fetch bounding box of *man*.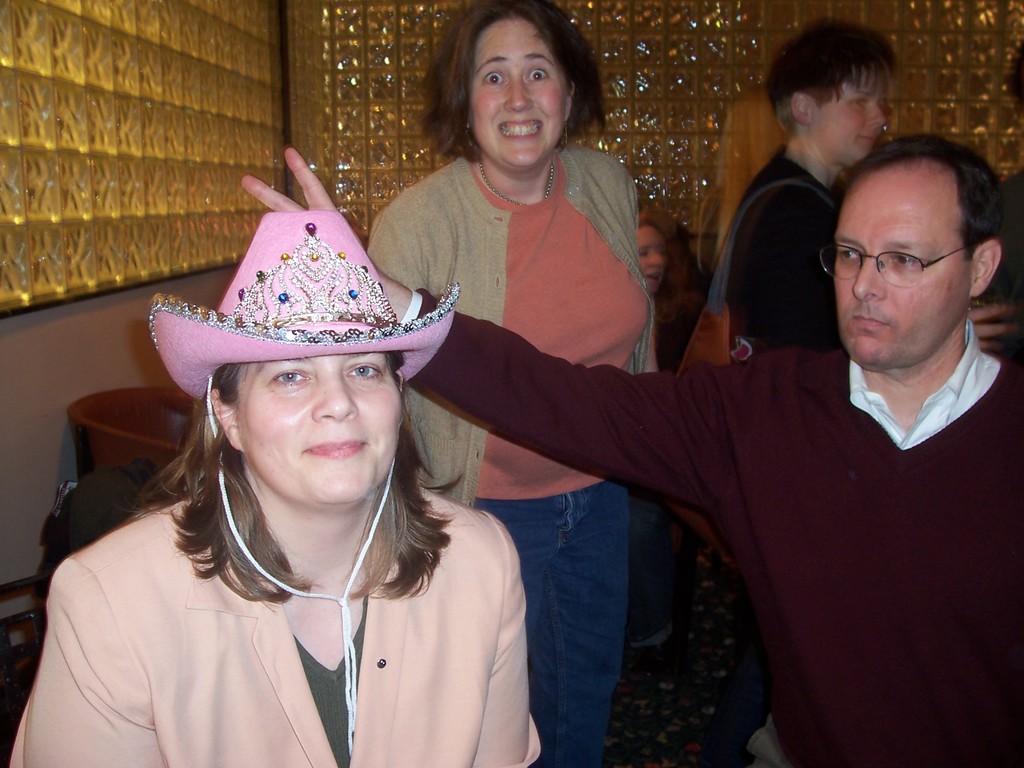
Bbox: (x1=692, y1=24, x2=900, y2=767).
